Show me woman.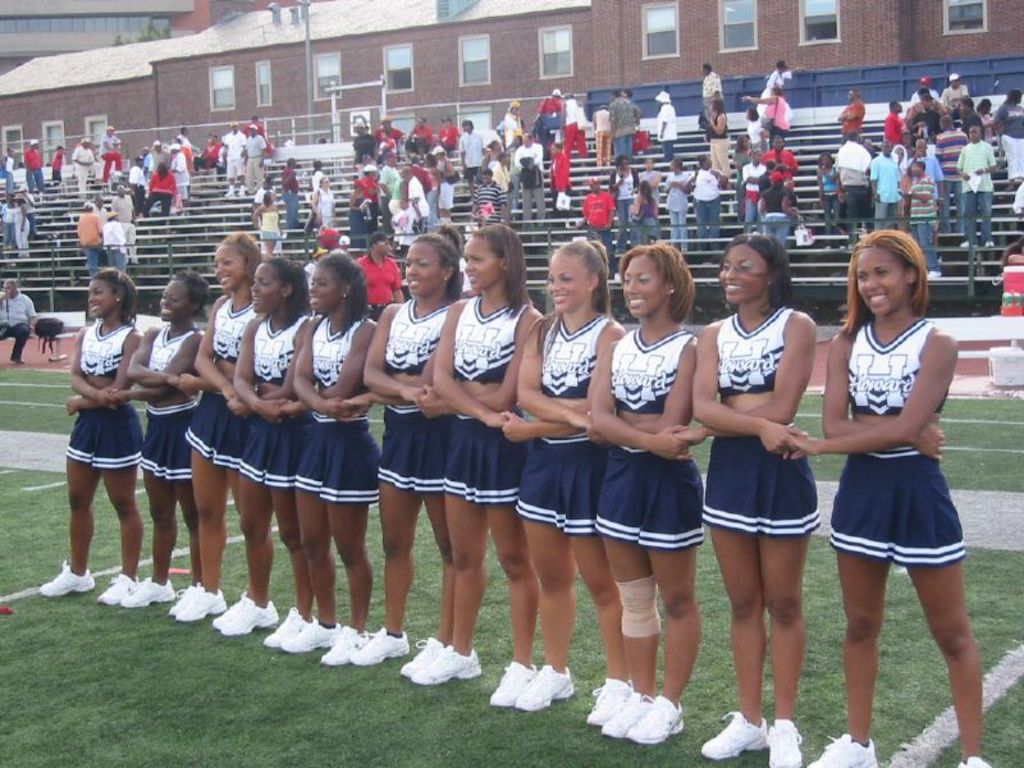
woman is here: x1=355, y1=214, x2=484, y2=692.
